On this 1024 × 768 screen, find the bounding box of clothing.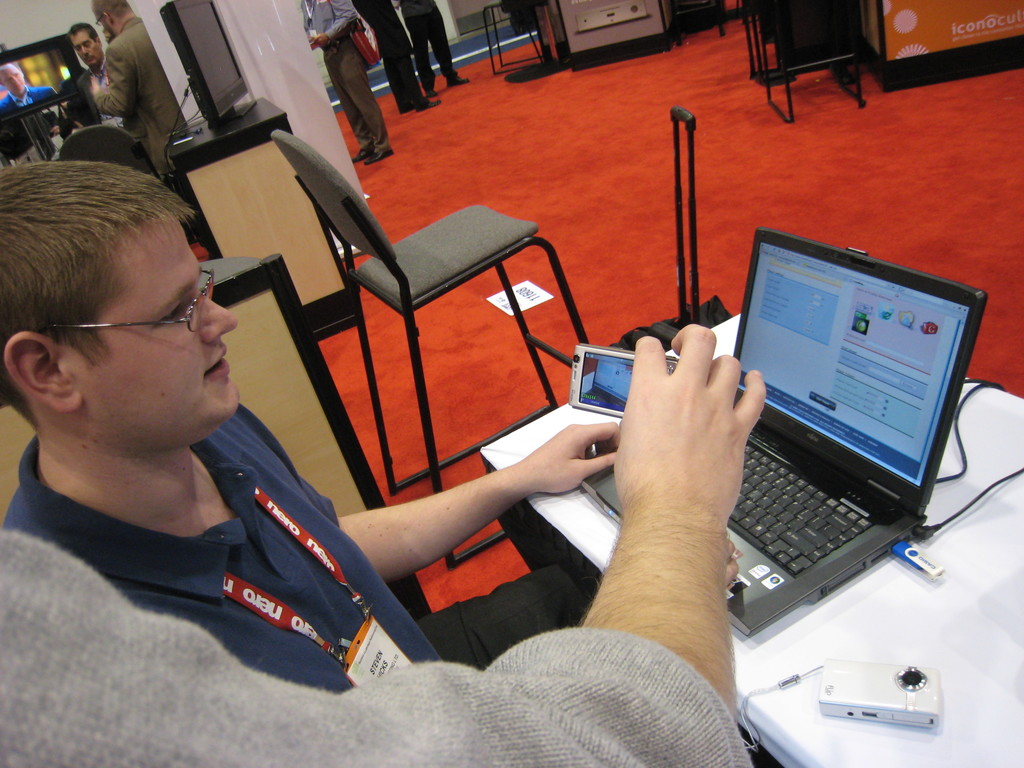
Bounding box: box=[97, 22, 171, 182].
